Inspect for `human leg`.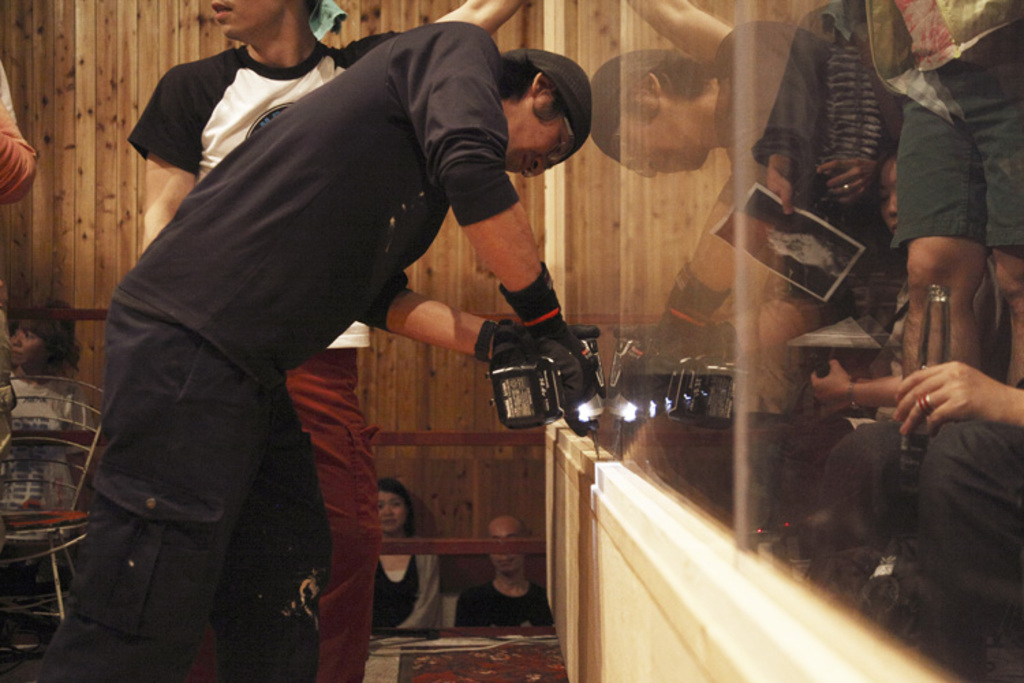
Inspection: 210,381,328,682.
